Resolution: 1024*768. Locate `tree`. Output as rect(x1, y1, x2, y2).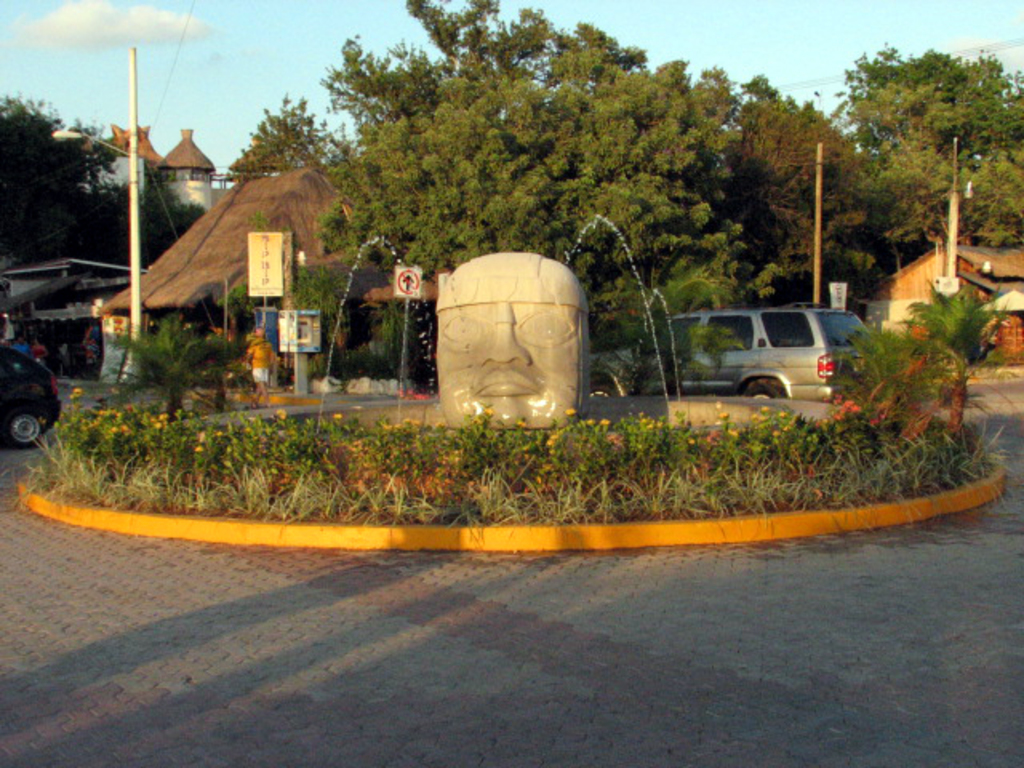
rect(896, 282, 1011, 437).
